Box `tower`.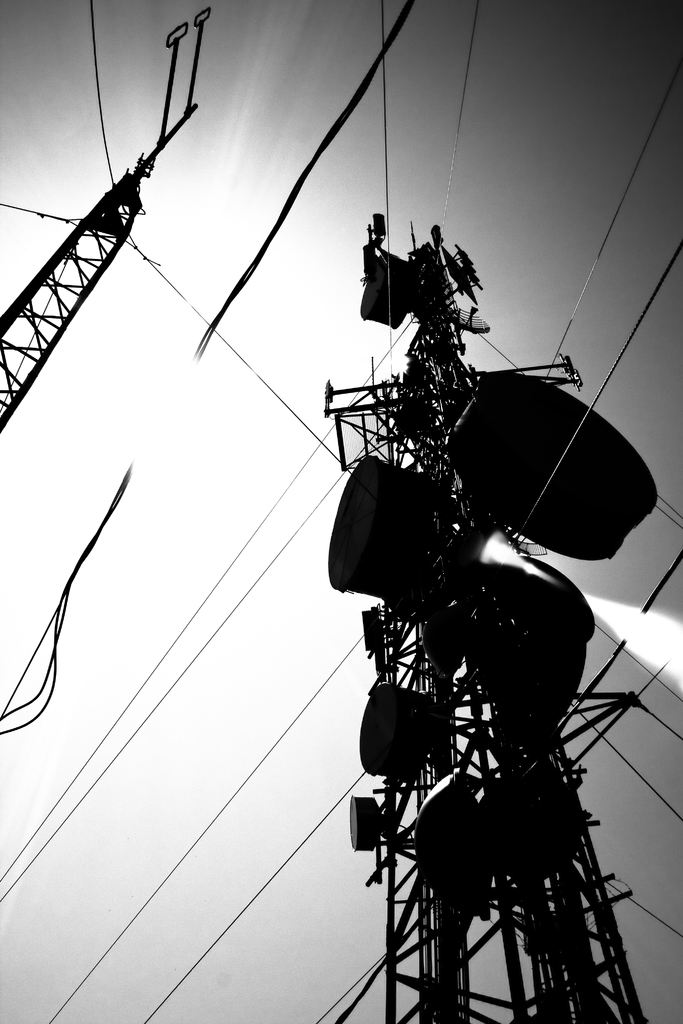
{"x1": 324, "y1": 313, "x2": 660, "y2": 1023}.
